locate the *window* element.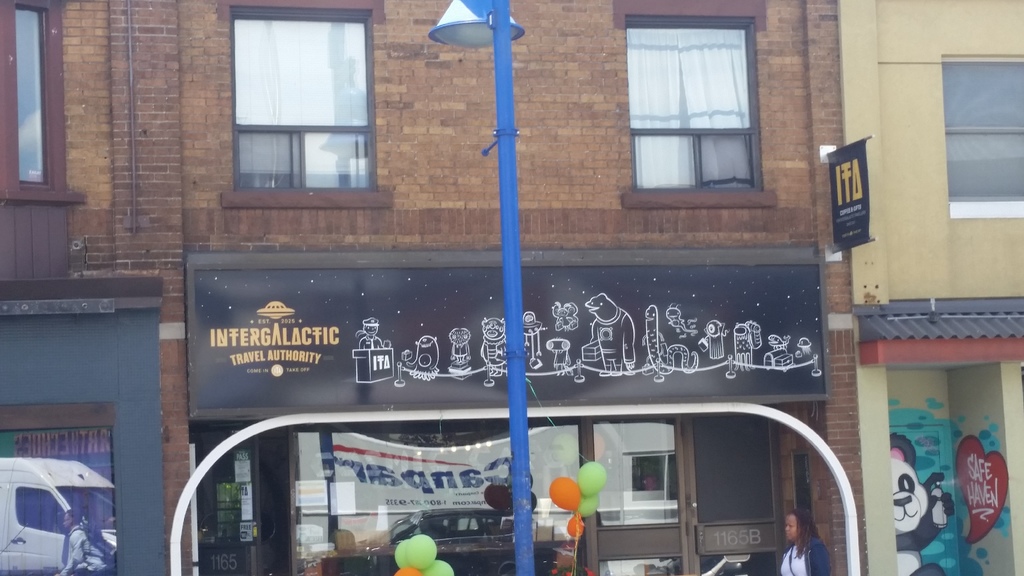
Element bbox: BBox(0, 0, 67, 197).
